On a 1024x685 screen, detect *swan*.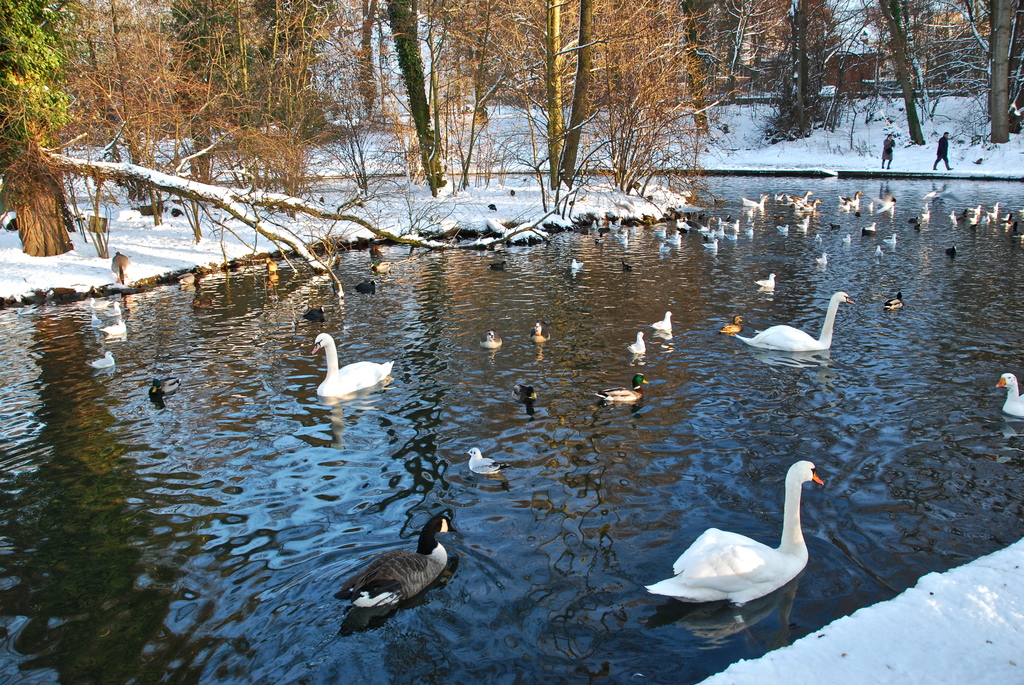
631:225:636:232.
